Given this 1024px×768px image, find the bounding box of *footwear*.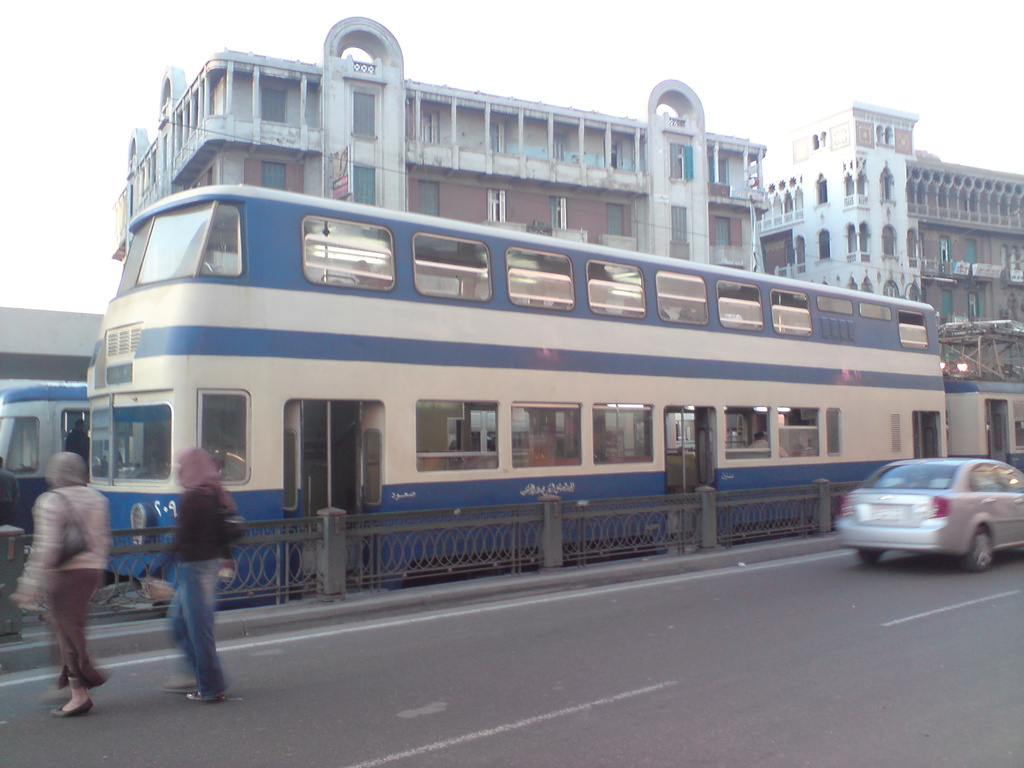
(50, 694, 93, 715).
